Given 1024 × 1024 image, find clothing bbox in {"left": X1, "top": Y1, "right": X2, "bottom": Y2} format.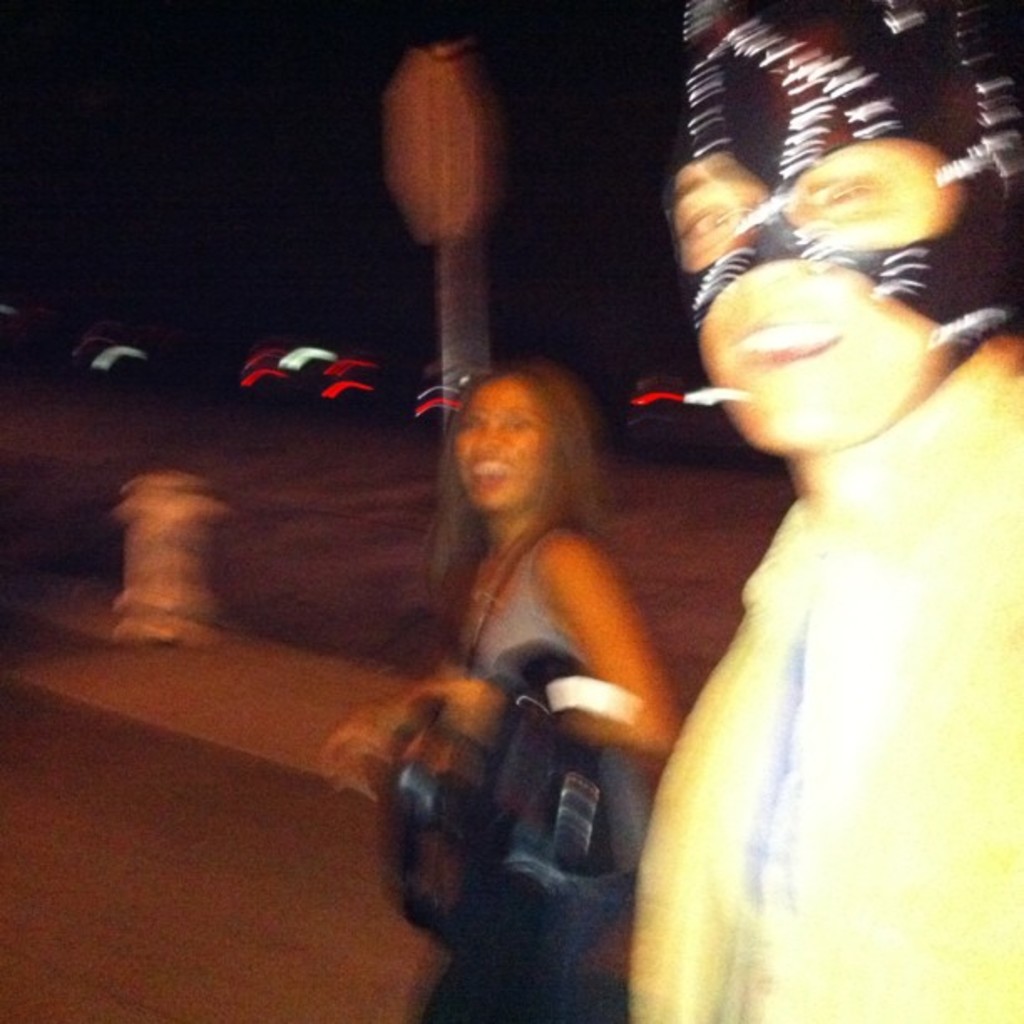
{"left": 607, "top": 338, "right": 1022, "bottom": 1017}.
